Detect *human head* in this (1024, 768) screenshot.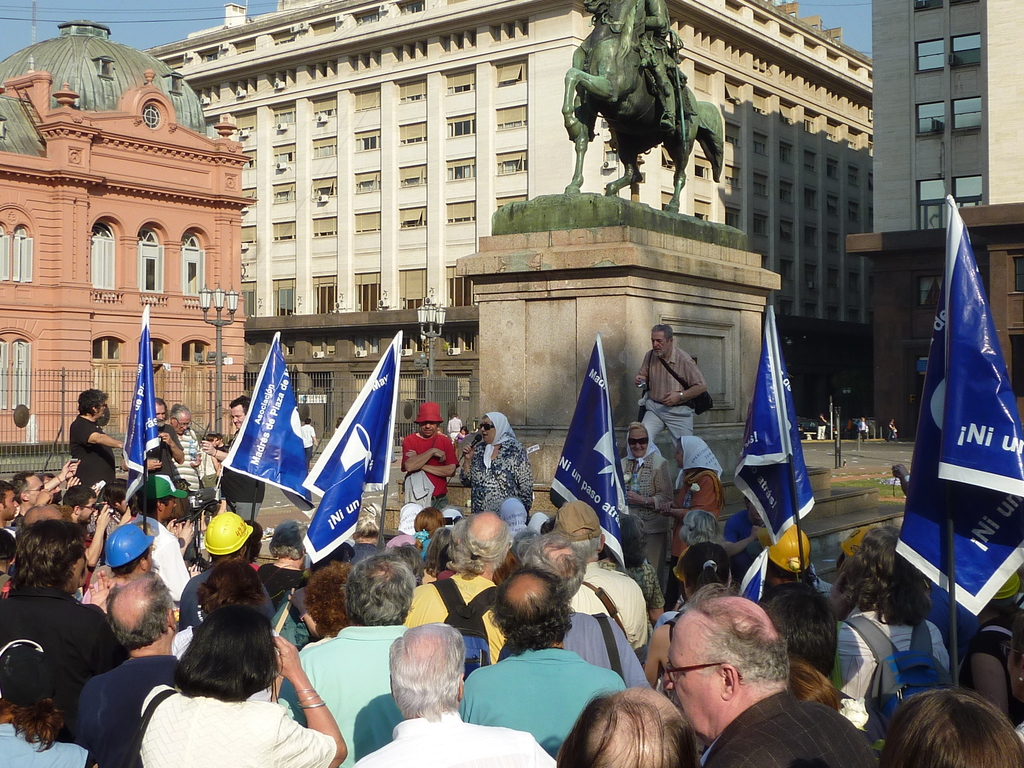
Detection: <region>8, 519, 86, 595</region>.
